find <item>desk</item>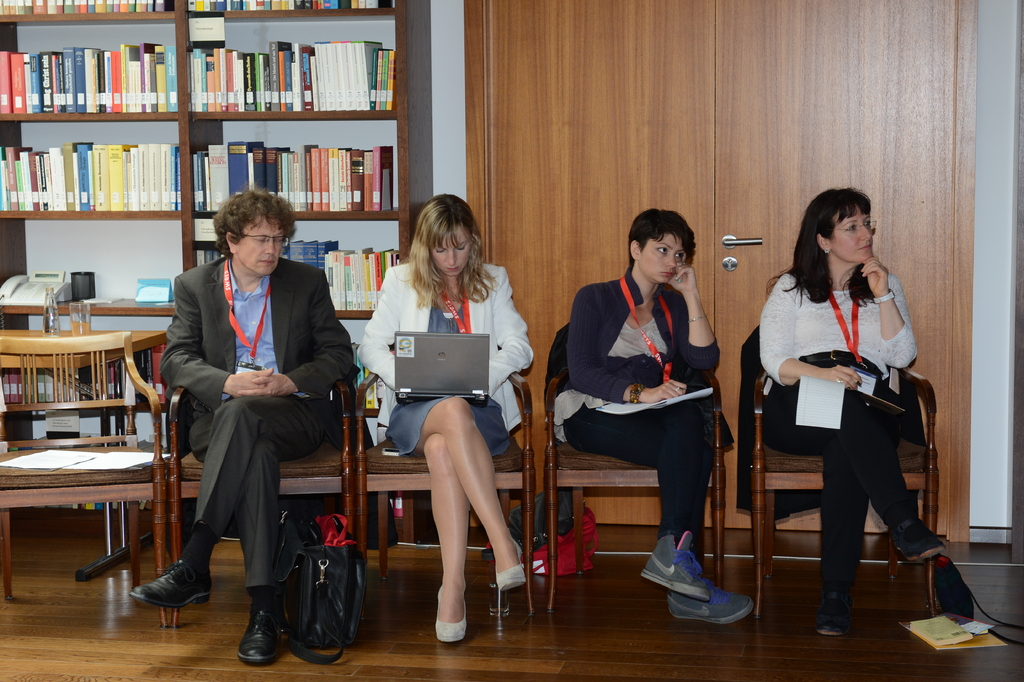
{"x1": 10, "y1": 310, "x2": 163, "y2": 541}
